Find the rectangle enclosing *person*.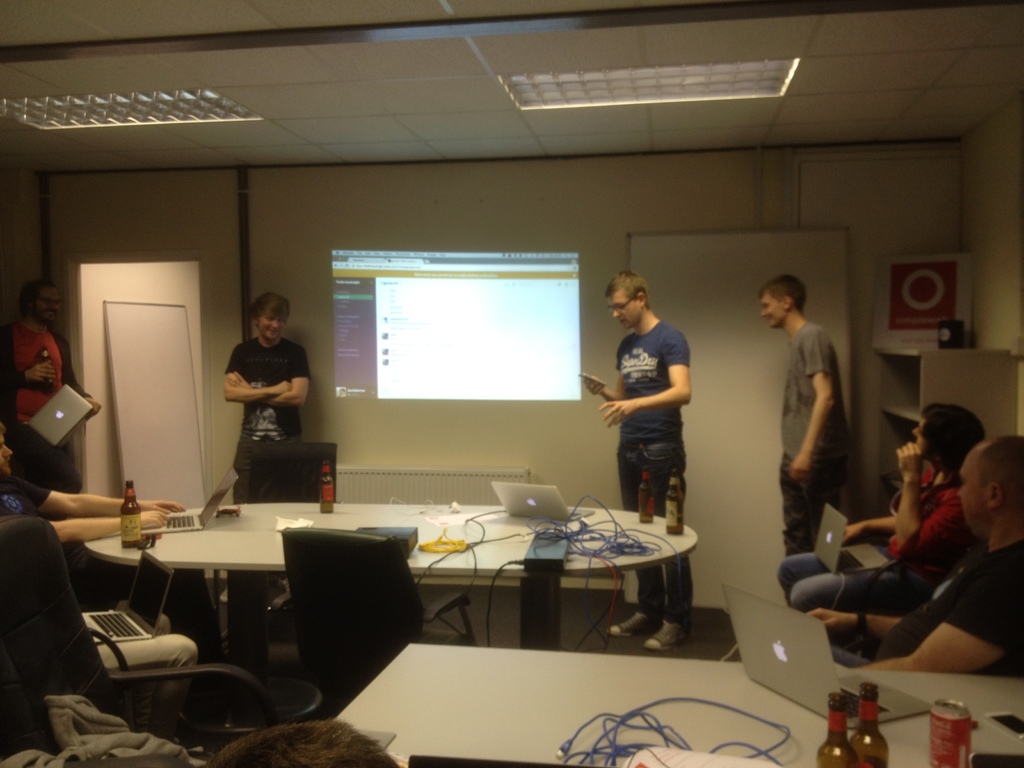
box(769, 402, 985, 637).
